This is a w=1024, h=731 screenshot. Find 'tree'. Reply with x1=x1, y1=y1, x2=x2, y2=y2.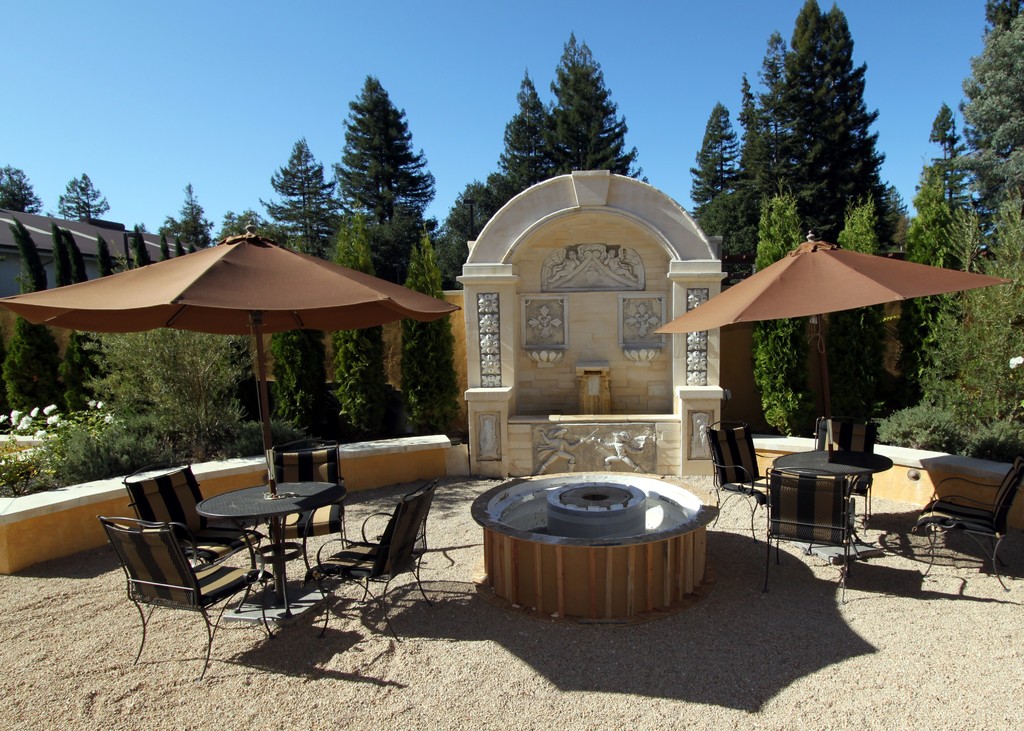
x1=552, y1=35, x2=656, y2=179.
